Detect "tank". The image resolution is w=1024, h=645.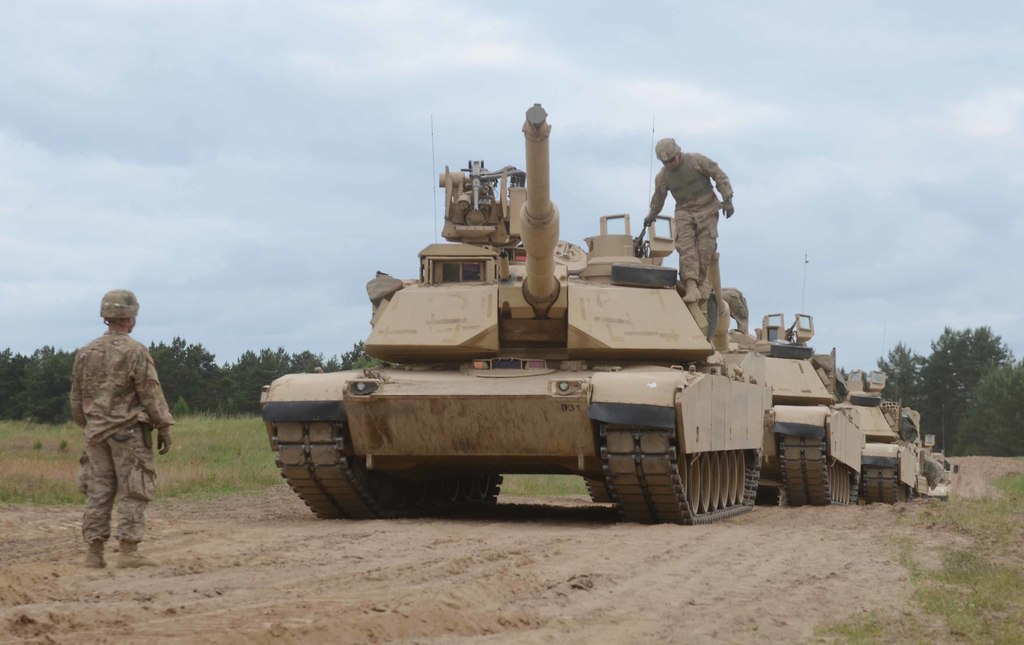
bbox(261, 97, 776, 527).
